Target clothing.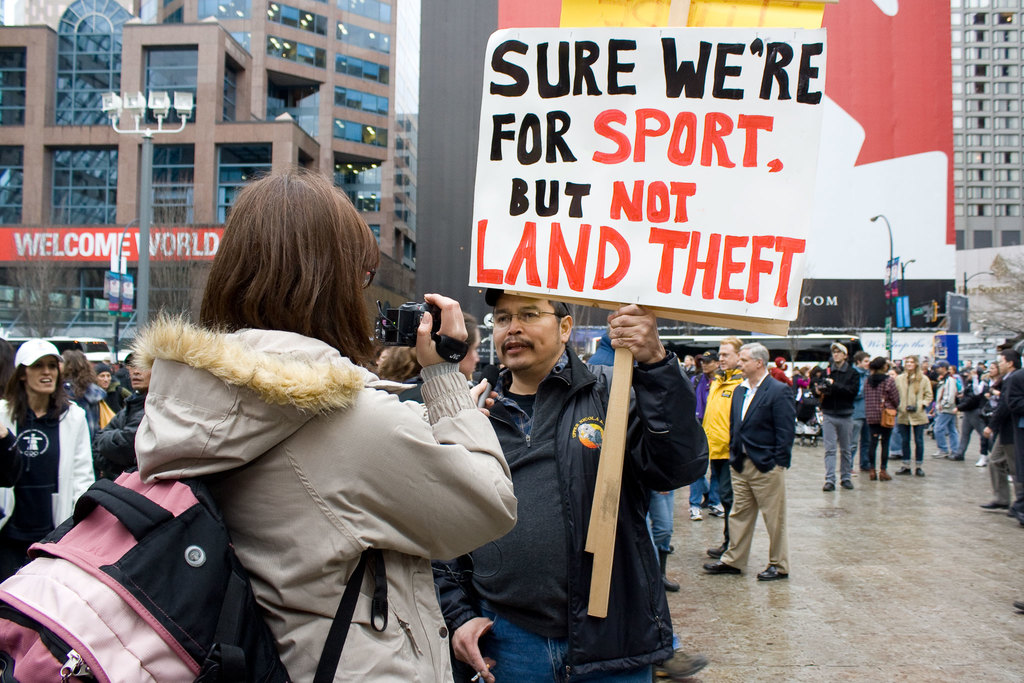
Target region: select_region(922, 381, 936, 440).
